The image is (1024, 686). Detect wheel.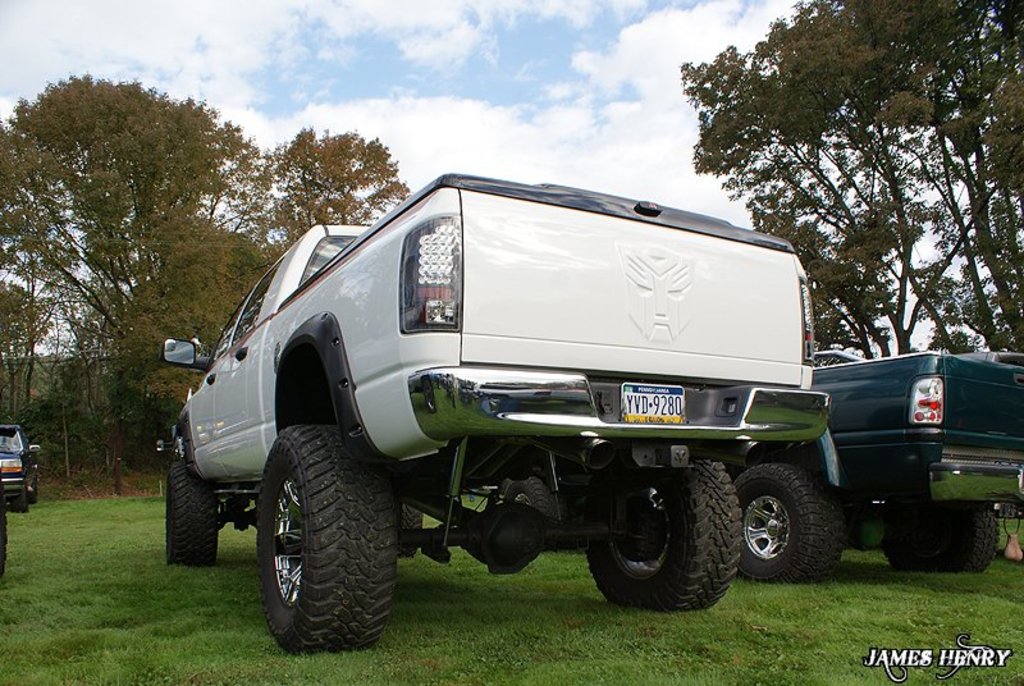
Detection: x1=164, y1=459, x2=224, y2=573.
